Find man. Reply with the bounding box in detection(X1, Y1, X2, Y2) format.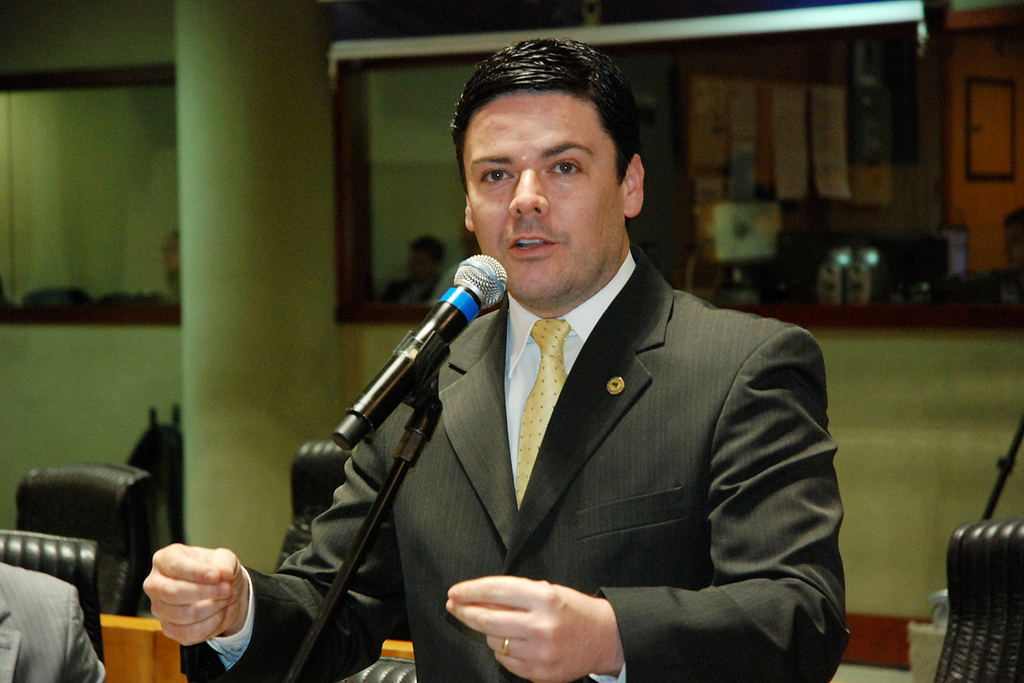
detection(161, 229, 181, 304).
